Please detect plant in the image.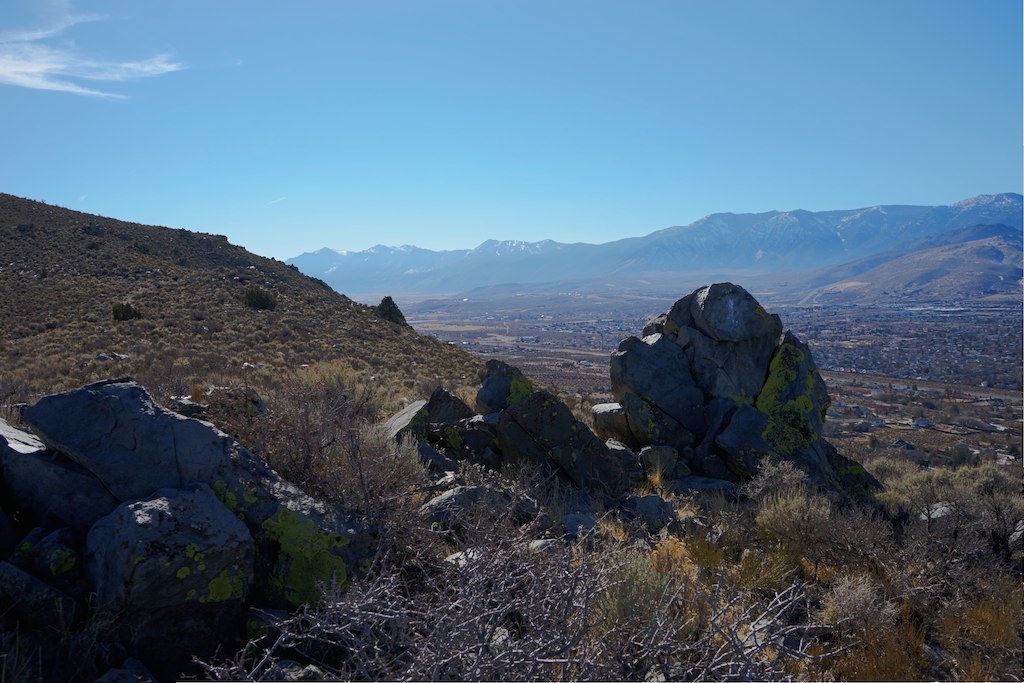
<region>12, 224, 35, 238</region>.
